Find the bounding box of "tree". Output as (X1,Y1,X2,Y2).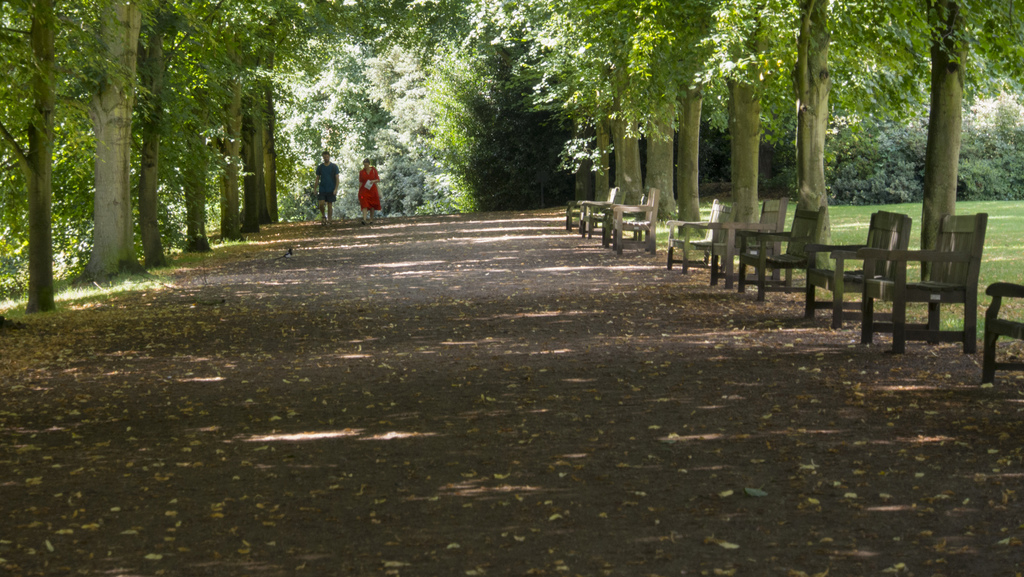
(246,0,351,224).
